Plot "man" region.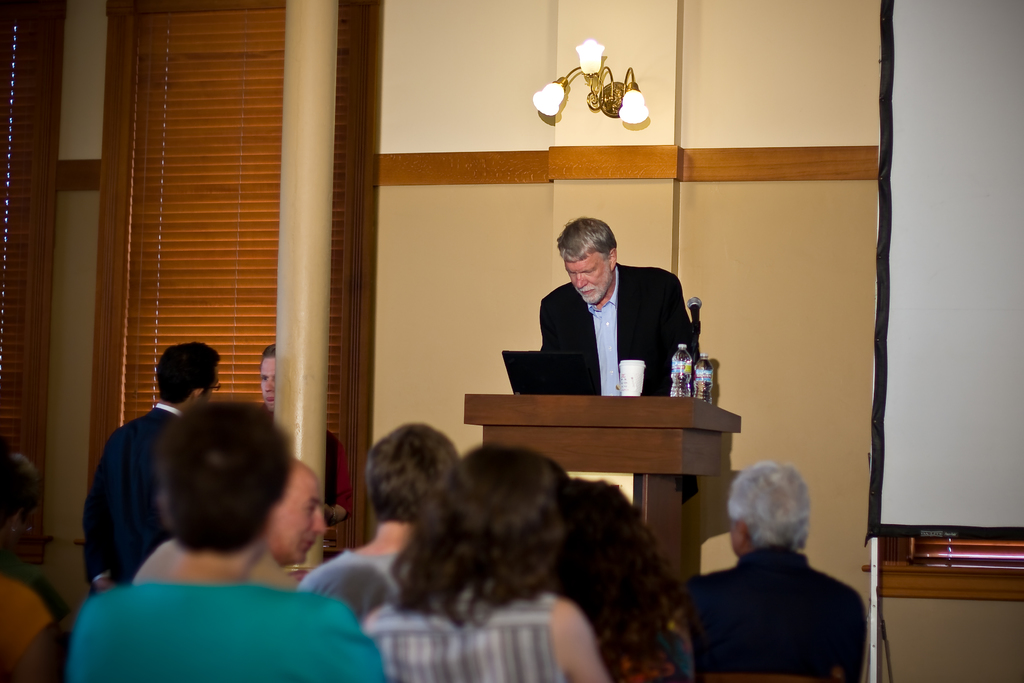
Plotted at bbox(70, 398, 390, 682).
